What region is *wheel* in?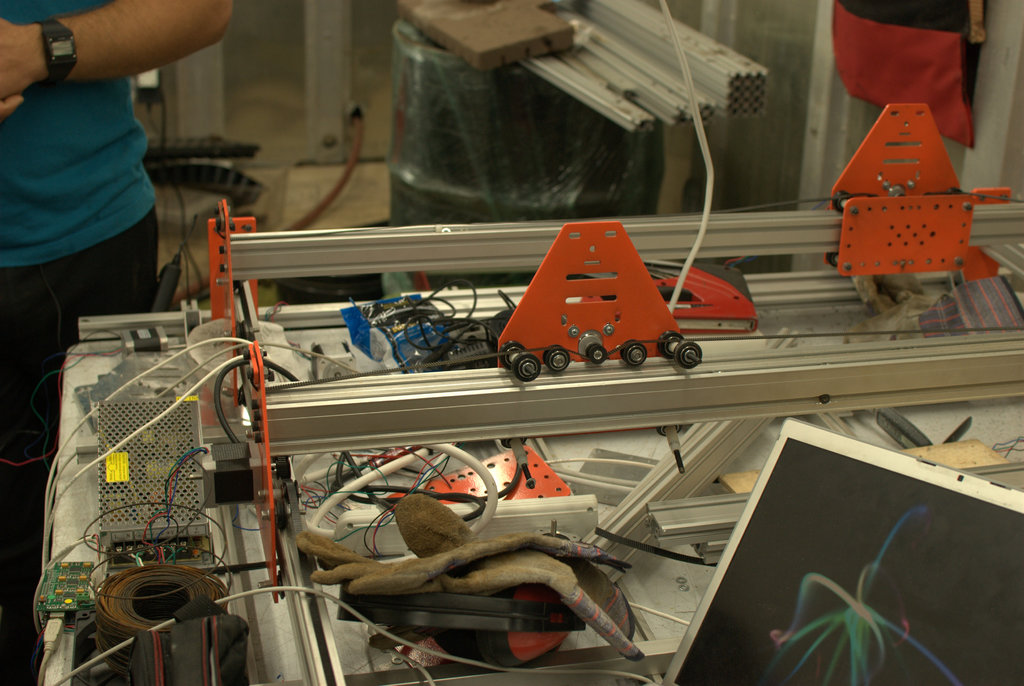
rect(673, 337, 703, 371).
